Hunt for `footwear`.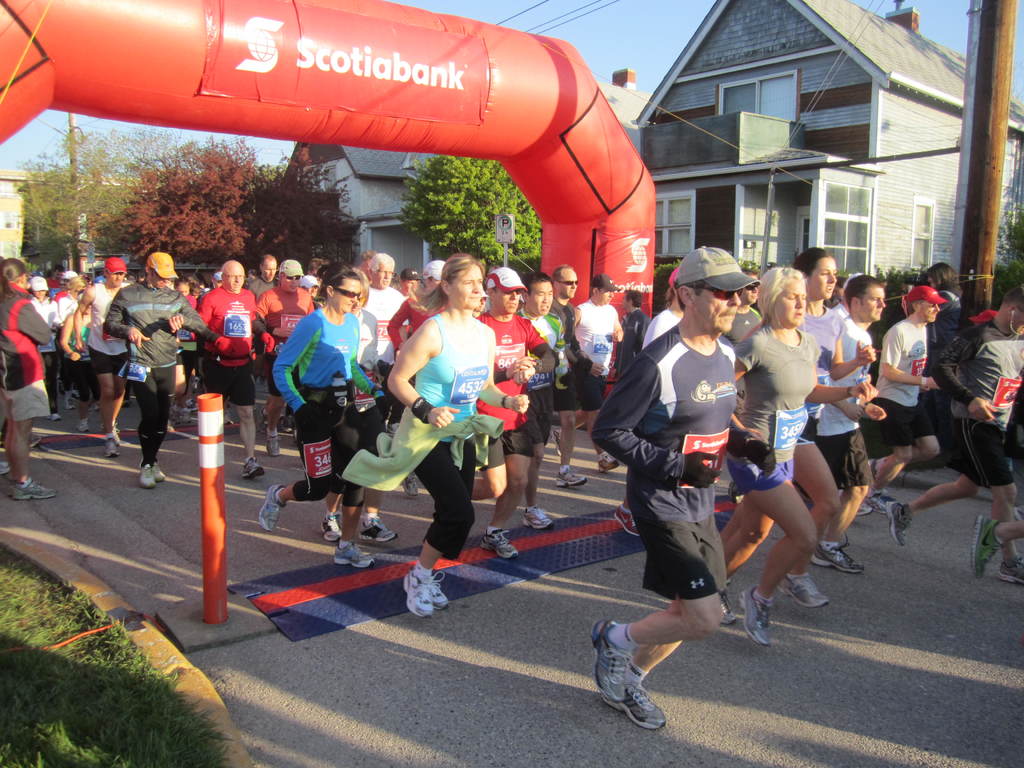
Hunted down at l=522, t=506, r=552, b=530.
